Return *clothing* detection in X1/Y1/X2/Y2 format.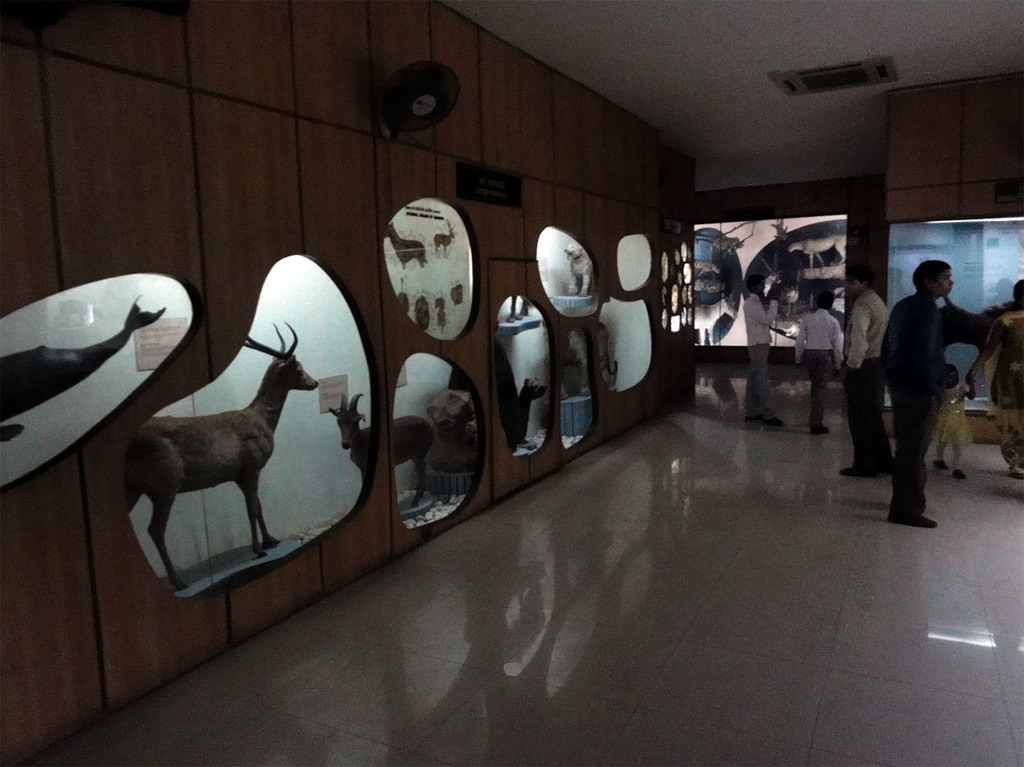
845/283/890/366.
